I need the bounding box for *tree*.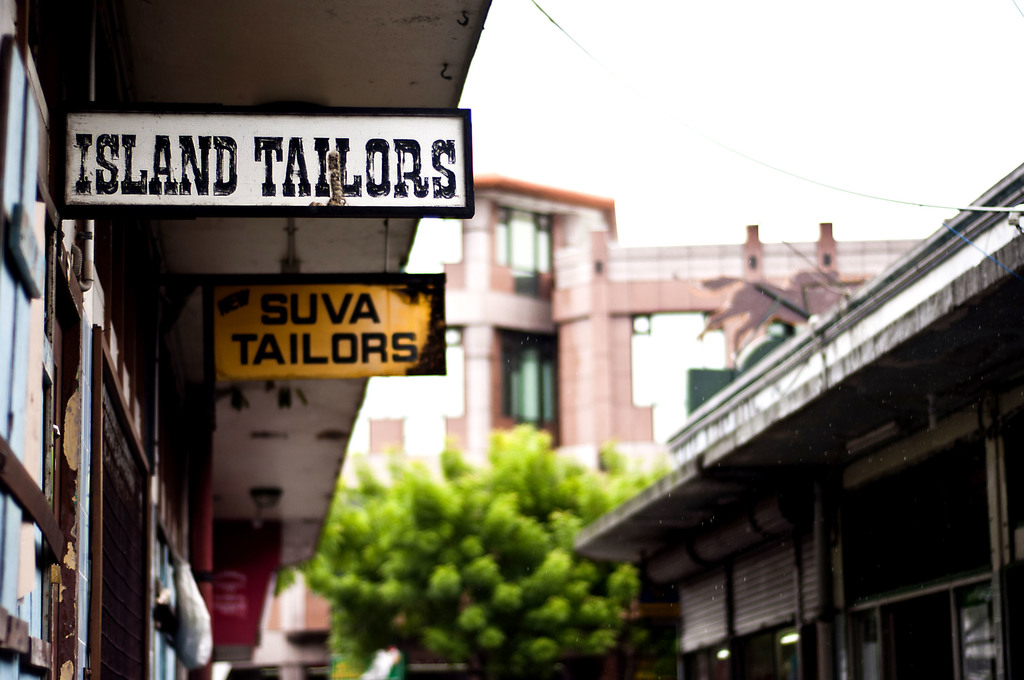
Here it is: locate(254, 416, 678, 679).
